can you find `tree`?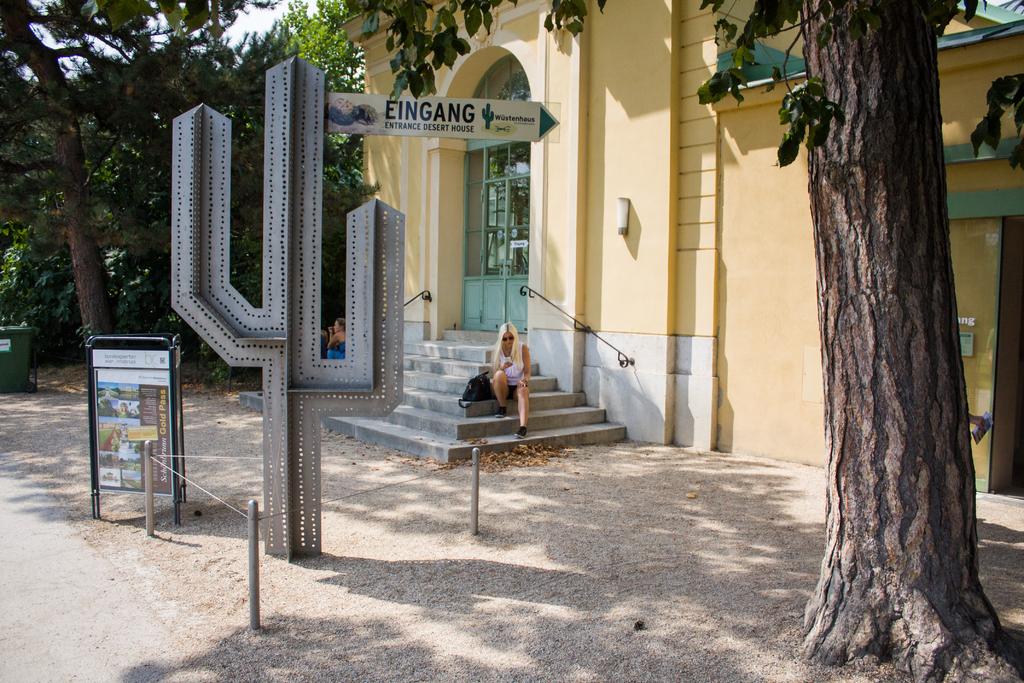
Yes, bounding box: (x1=0, y1=0, x2=366, y2=356).
